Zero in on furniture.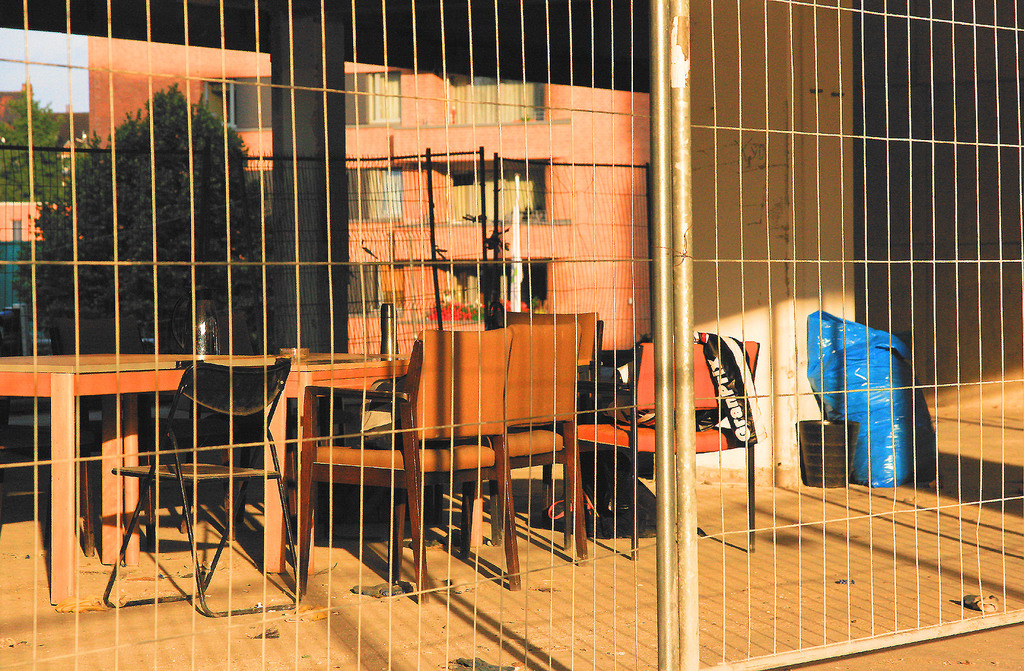
Zeroed in: x1=295 y1=328 x2=523 y2=603.
